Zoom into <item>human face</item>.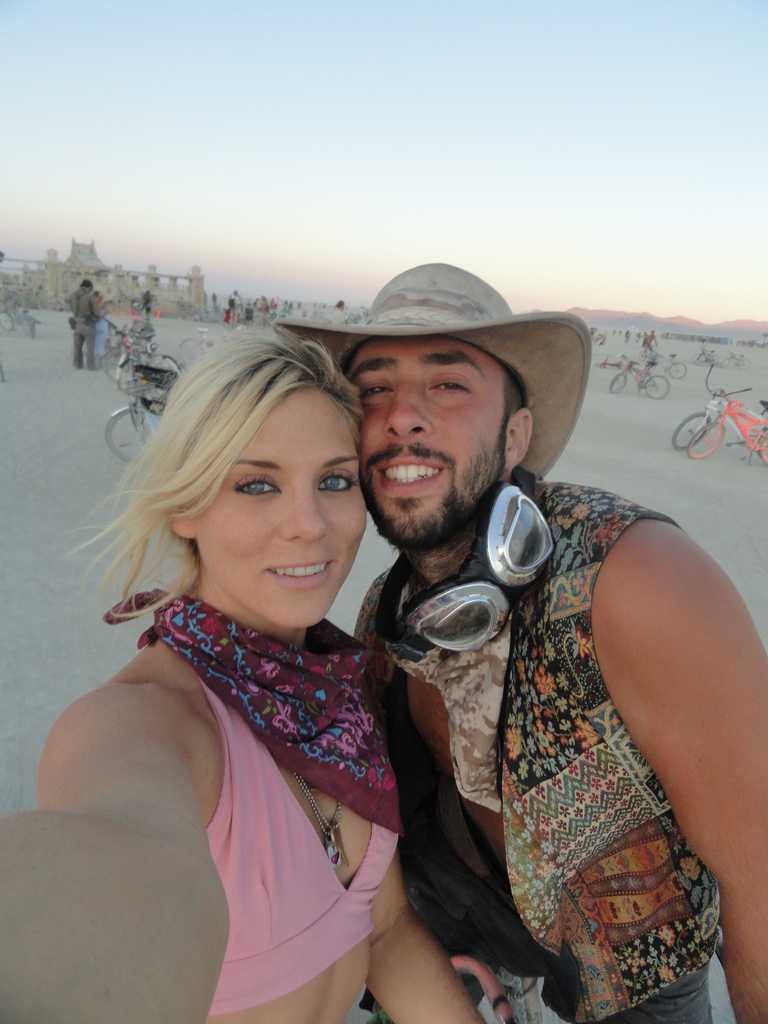
Zoom target: <box>344,335,511,526</box>.
